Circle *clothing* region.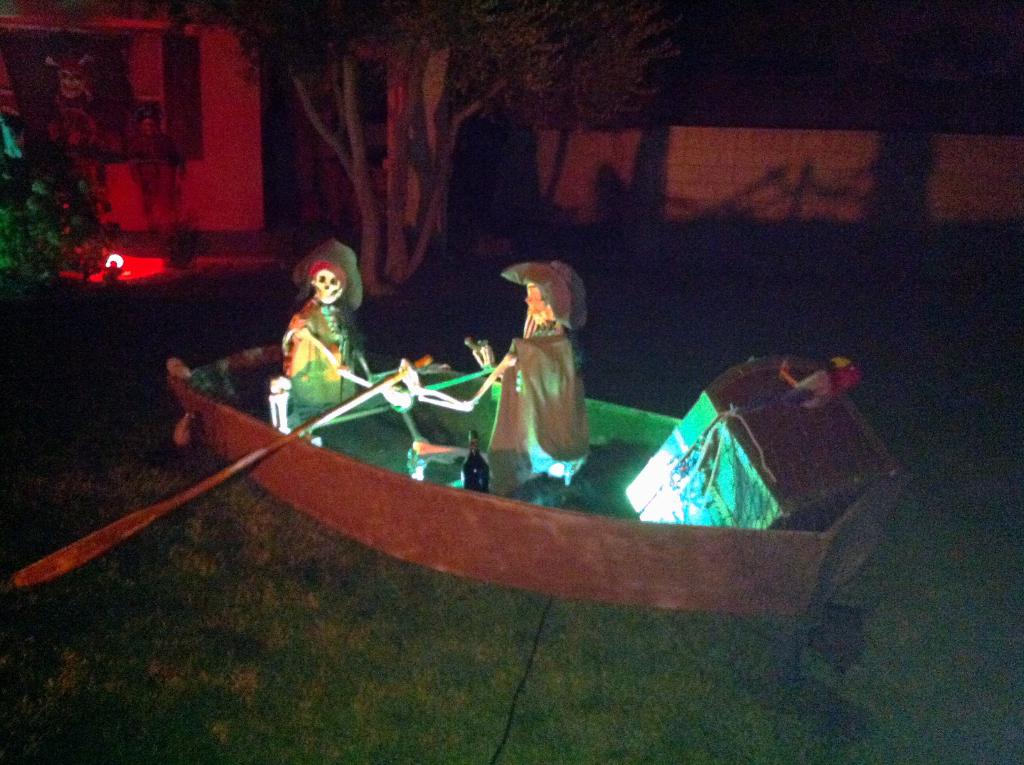
Region: 281 297 365 421.
